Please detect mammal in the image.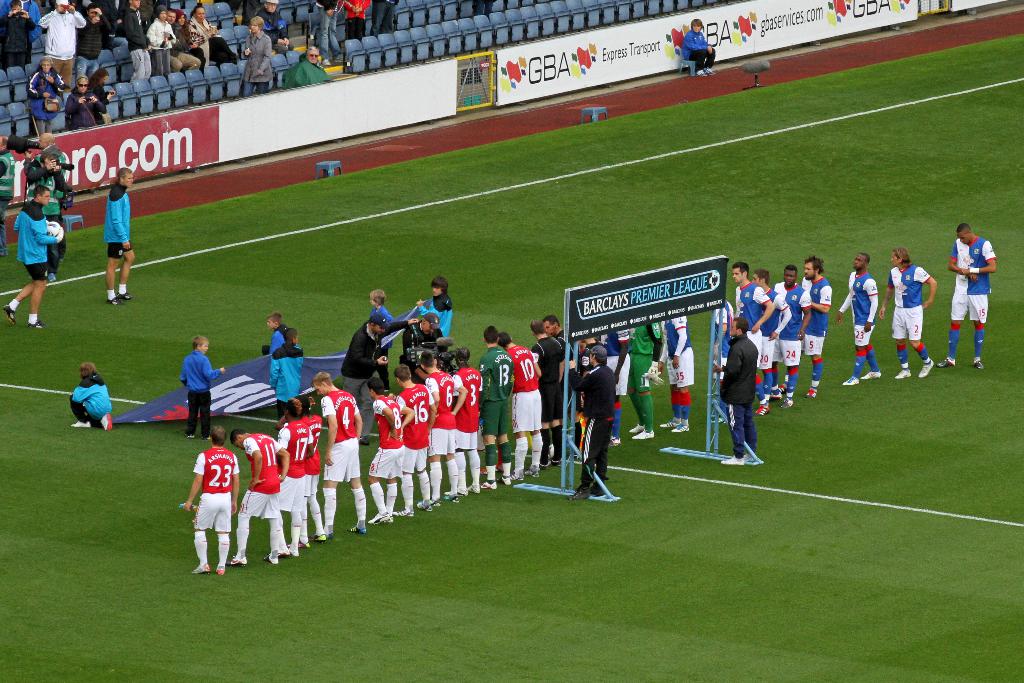
{"left": 836, "top": 255, "right": 877, "bottom": 384}.
